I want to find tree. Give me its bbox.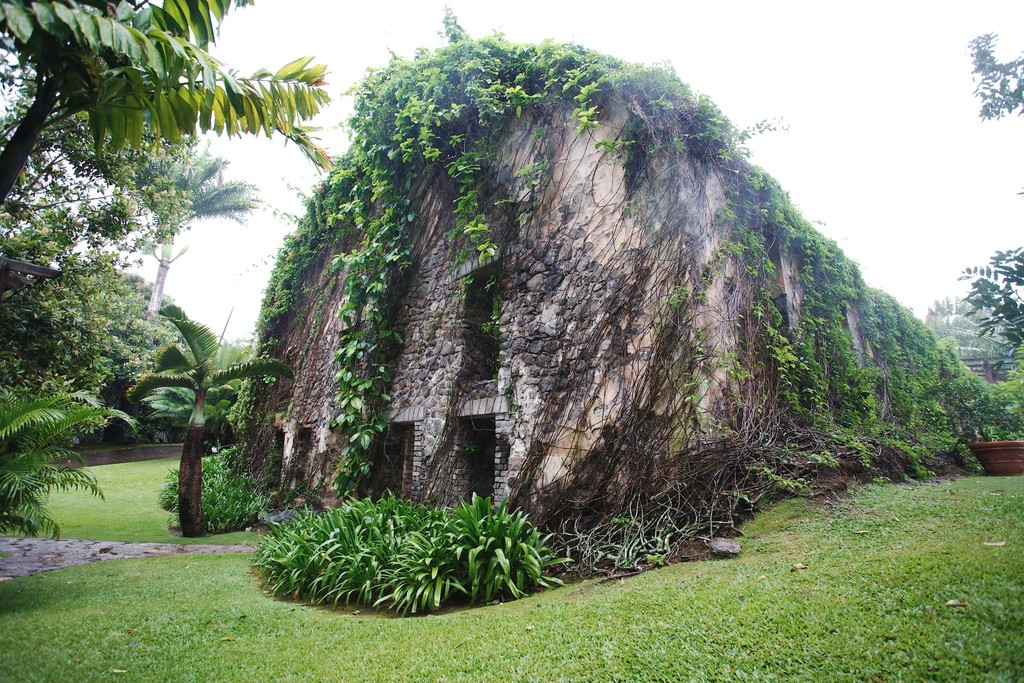
[x1=924, y1=30, x2=1023, y2=373].
